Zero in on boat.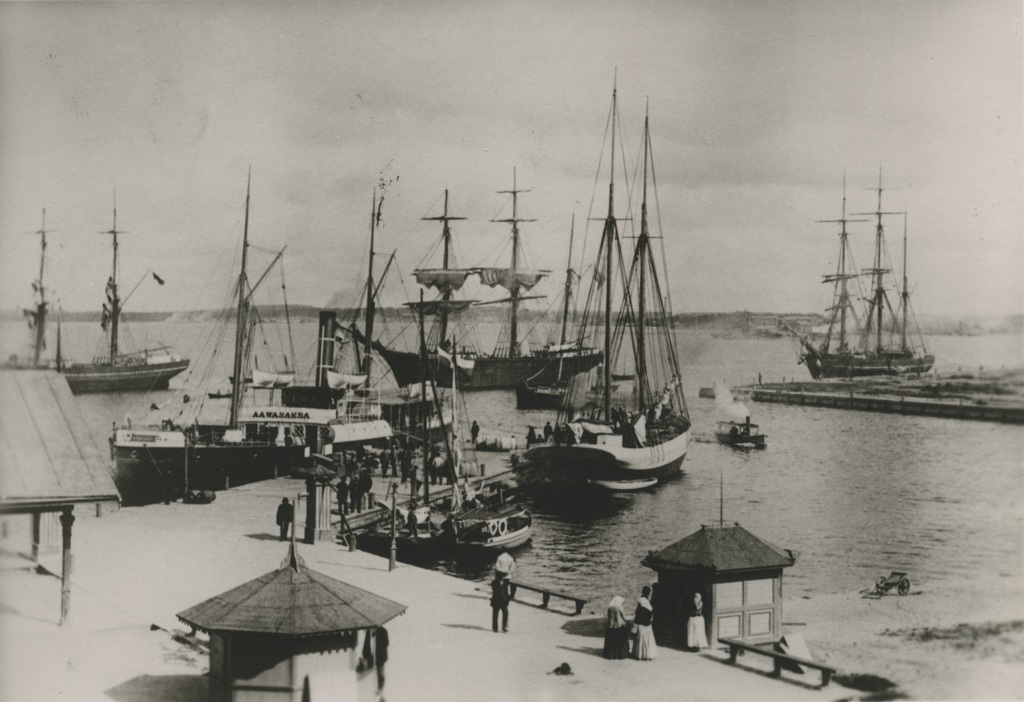
Zeroed in: 800, 161, 935, 378.
